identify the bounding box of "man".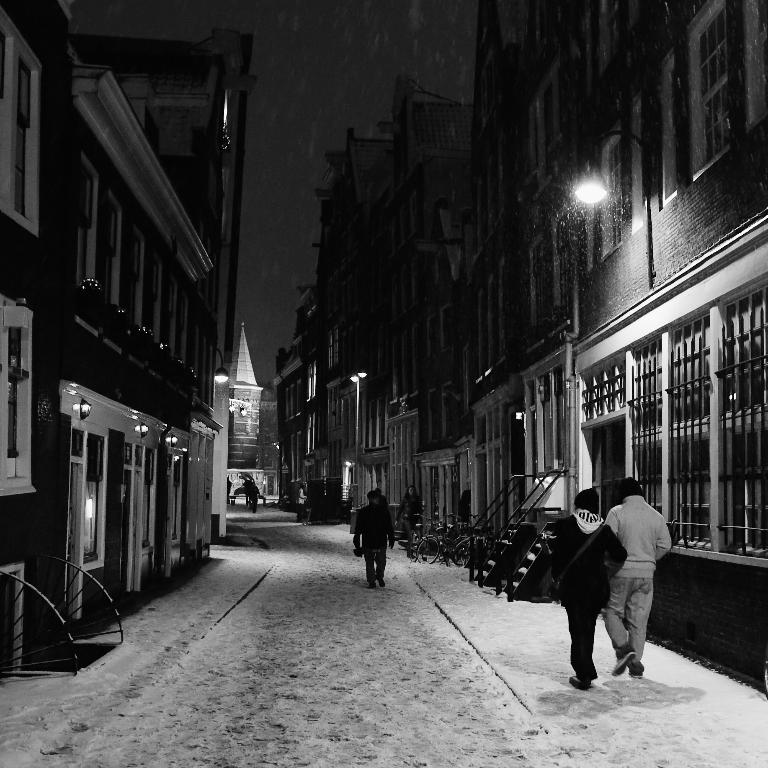
left=601, top=472, right=667, bottom=682.
